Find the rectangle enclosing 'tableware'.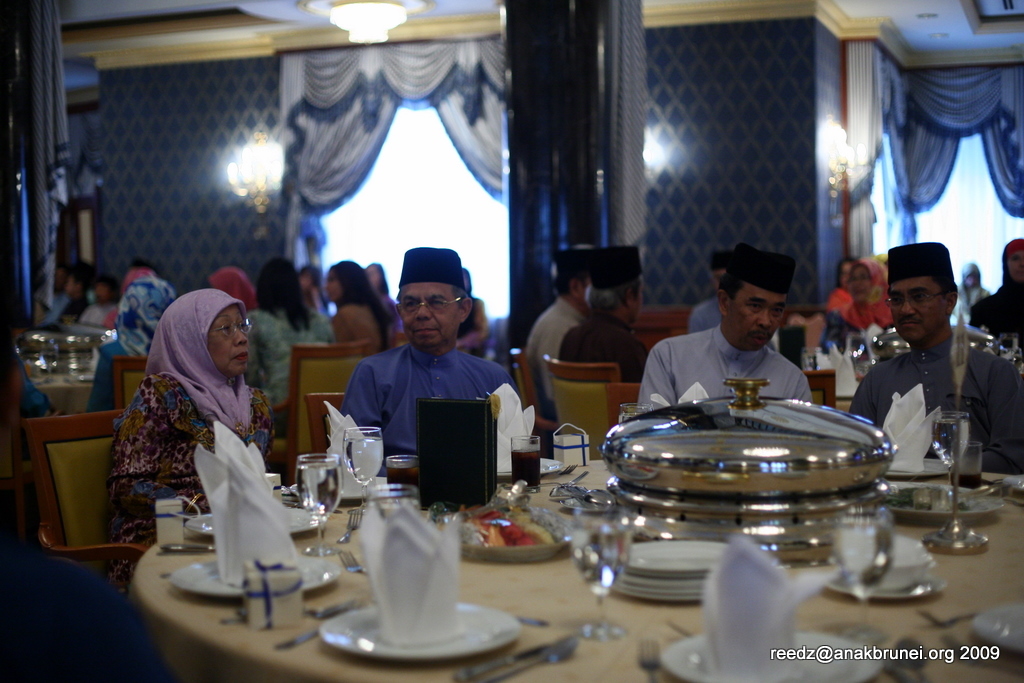
[660,628,885,682].
